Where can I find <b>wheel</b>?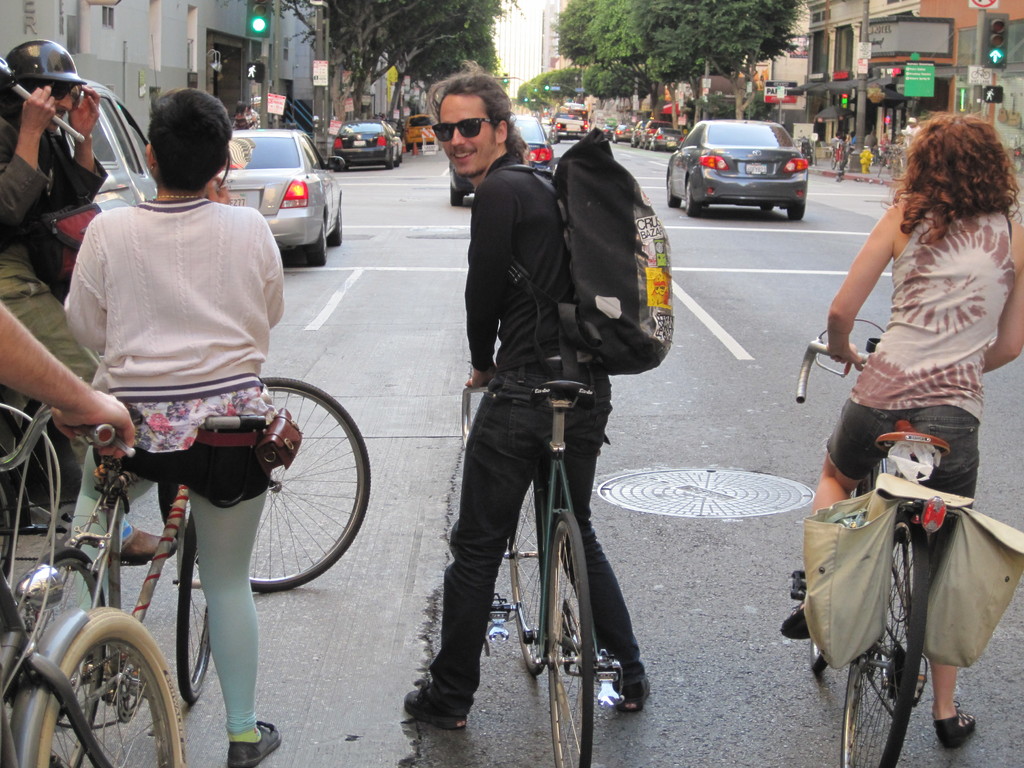
You can find it at (22,605,157,762).
